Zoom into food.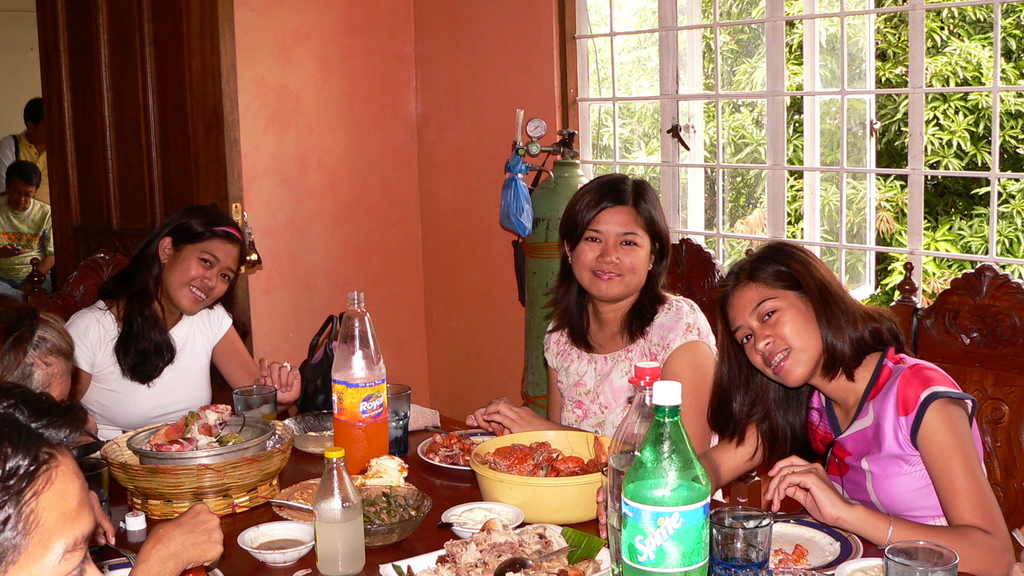
Zoom target: [253, 538, 306, 551].
